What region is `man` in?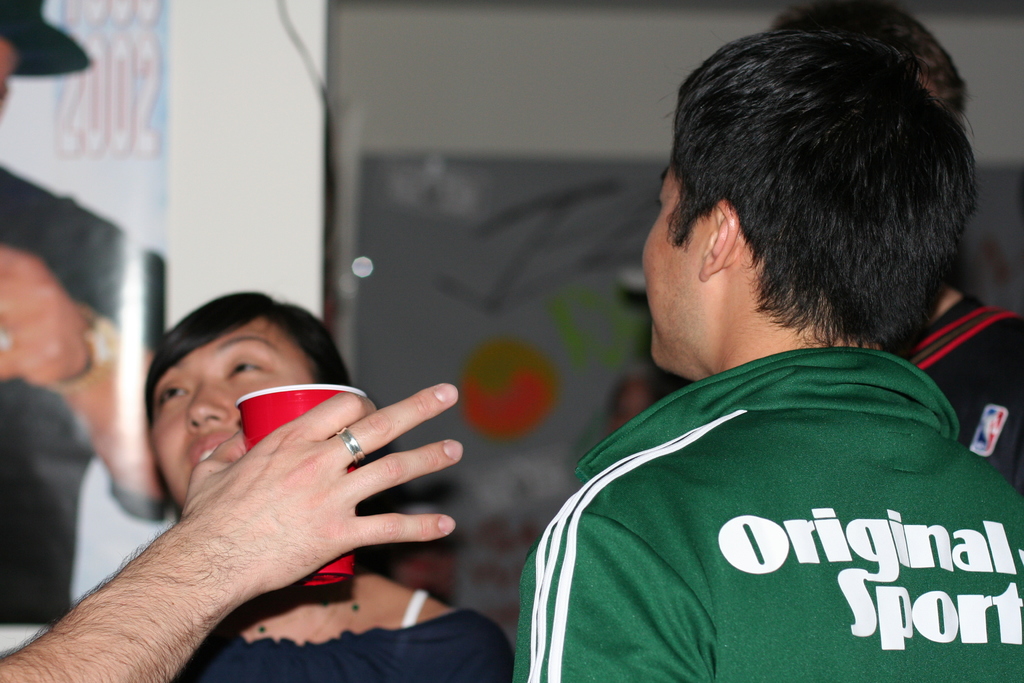
(772, 4, 1023, 502).
